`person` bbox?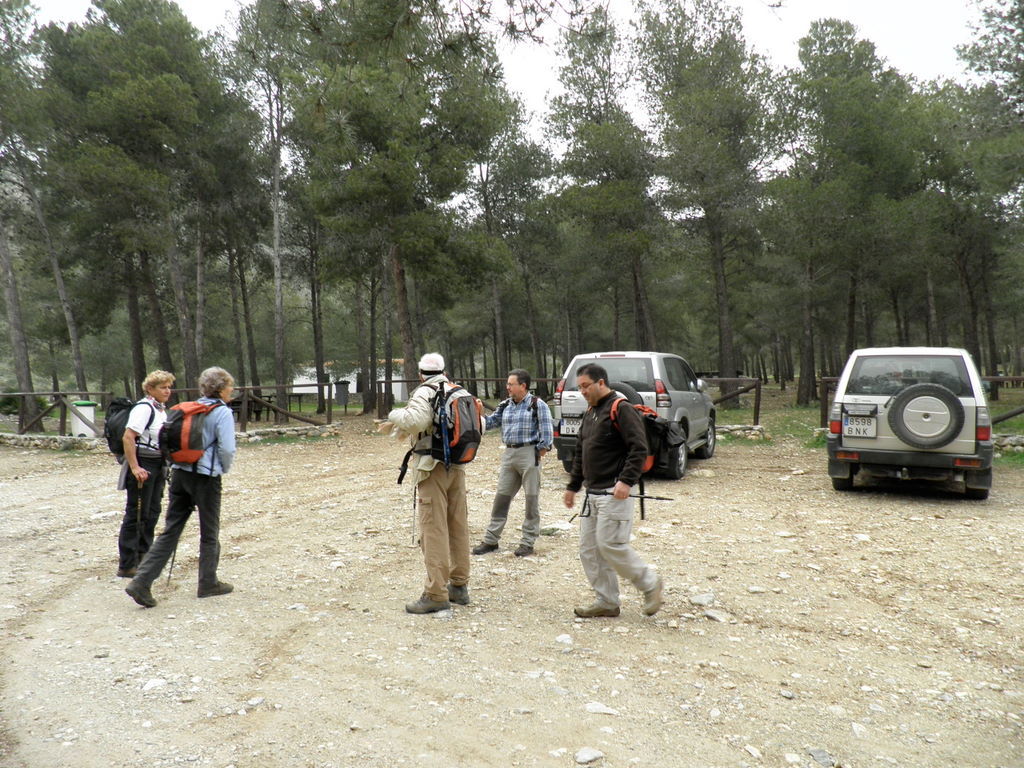
BBox(559, 362, 666, 620)
